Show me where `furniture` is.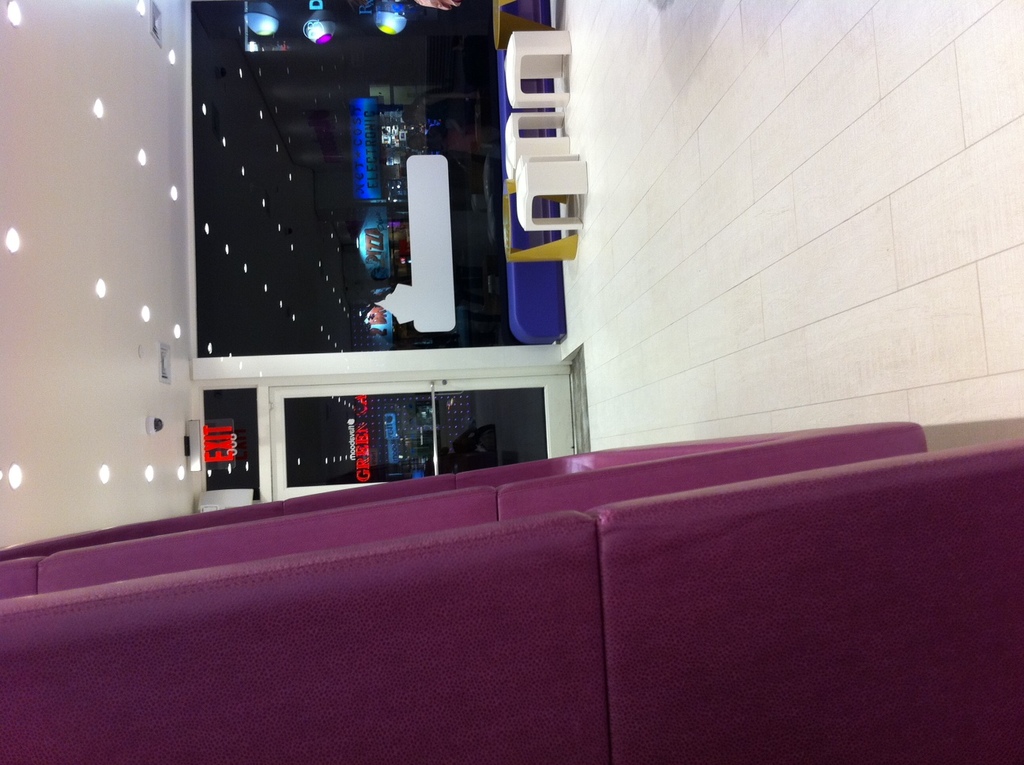
`furniture` is at [x1=500, y1=31, x2=572, y2=109].
